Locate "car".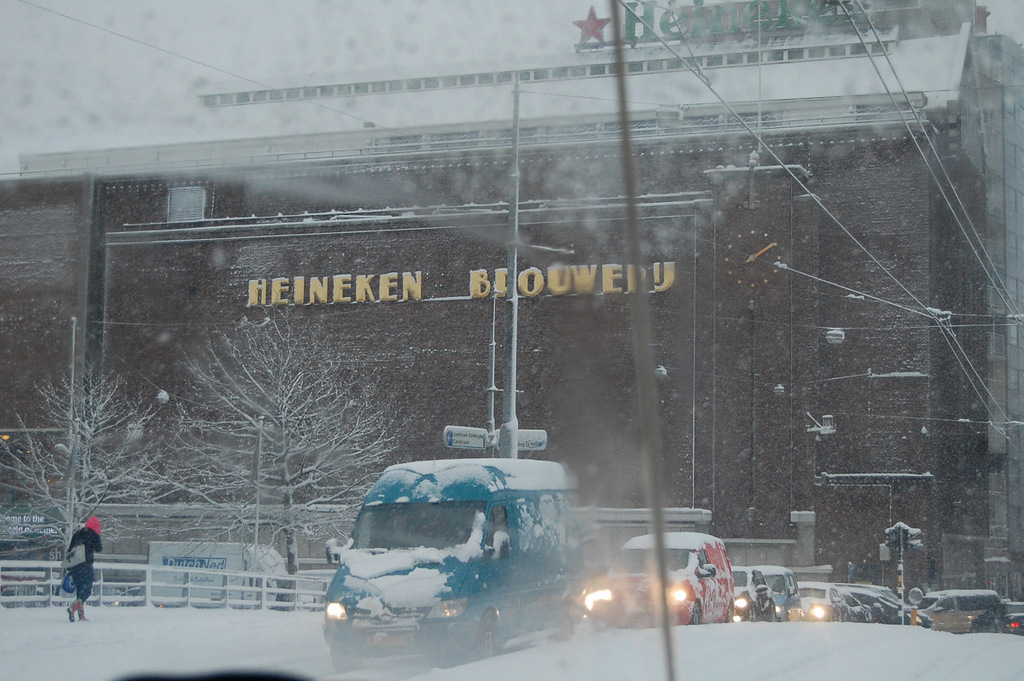
Bounding box: <box>608,538,737,627</box>.
